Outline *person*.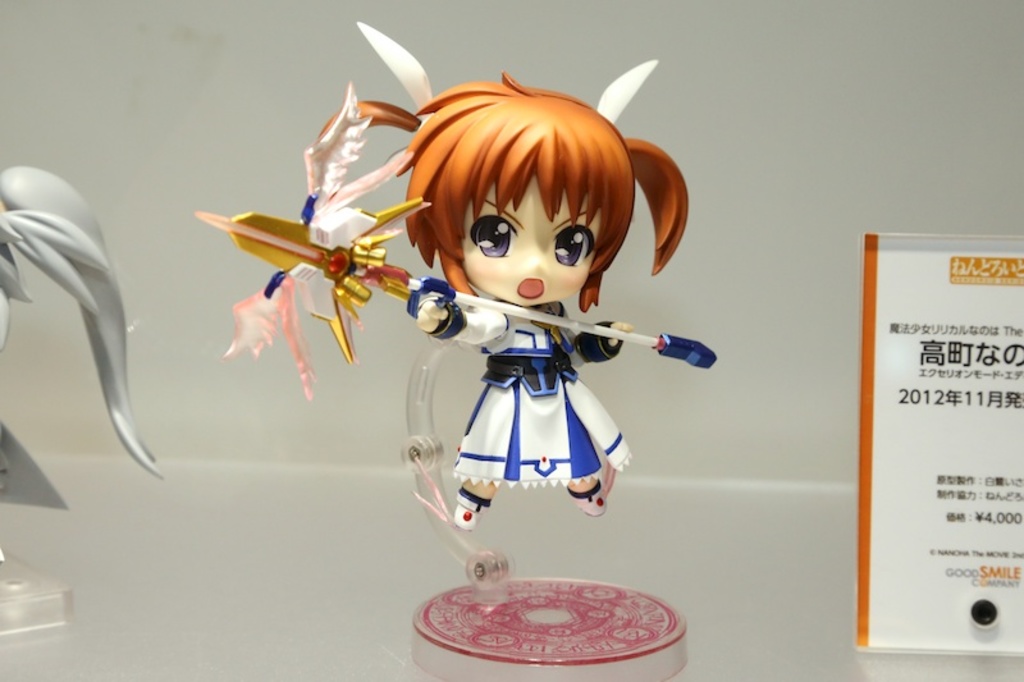
Outline: [314,22,694,537].
